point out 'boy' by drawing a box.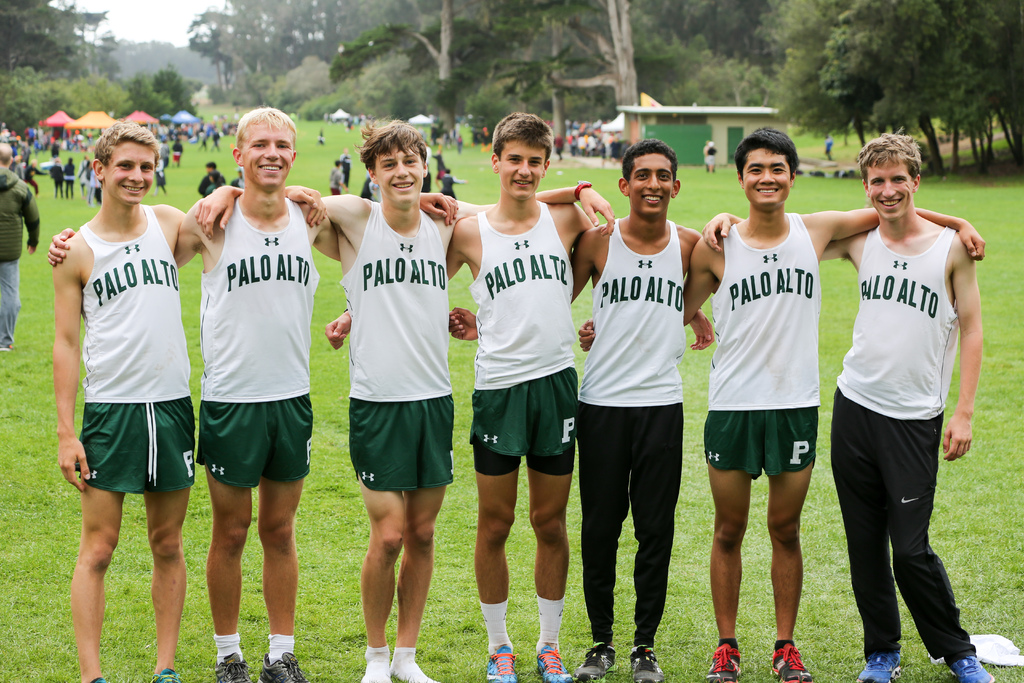
48, 110, 458, 682.
